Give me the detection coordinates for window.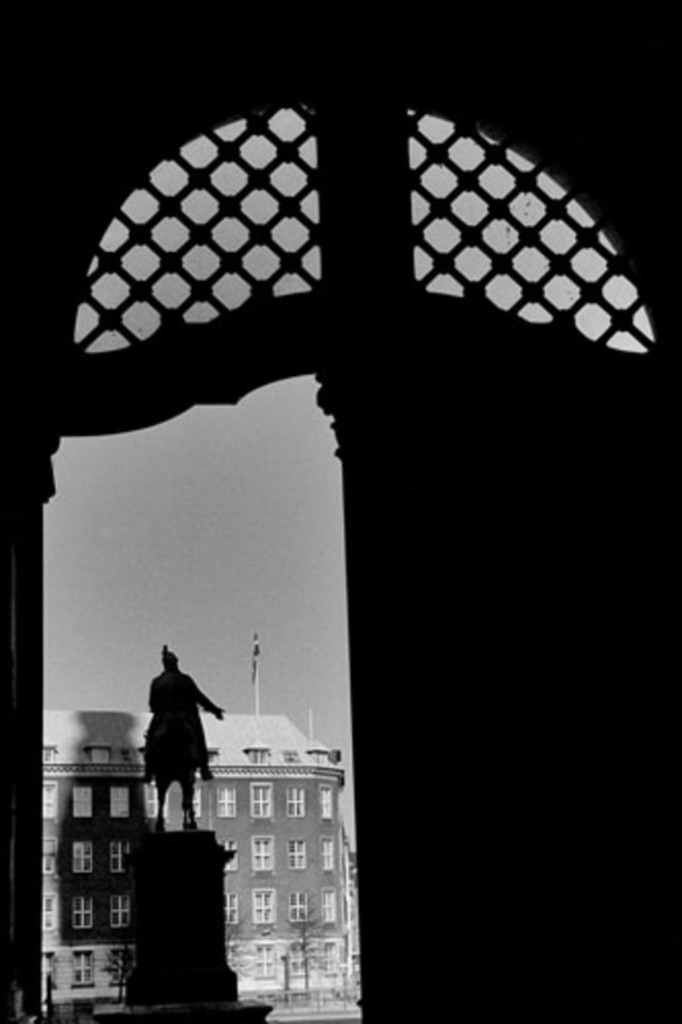
(252,750,267,769).
